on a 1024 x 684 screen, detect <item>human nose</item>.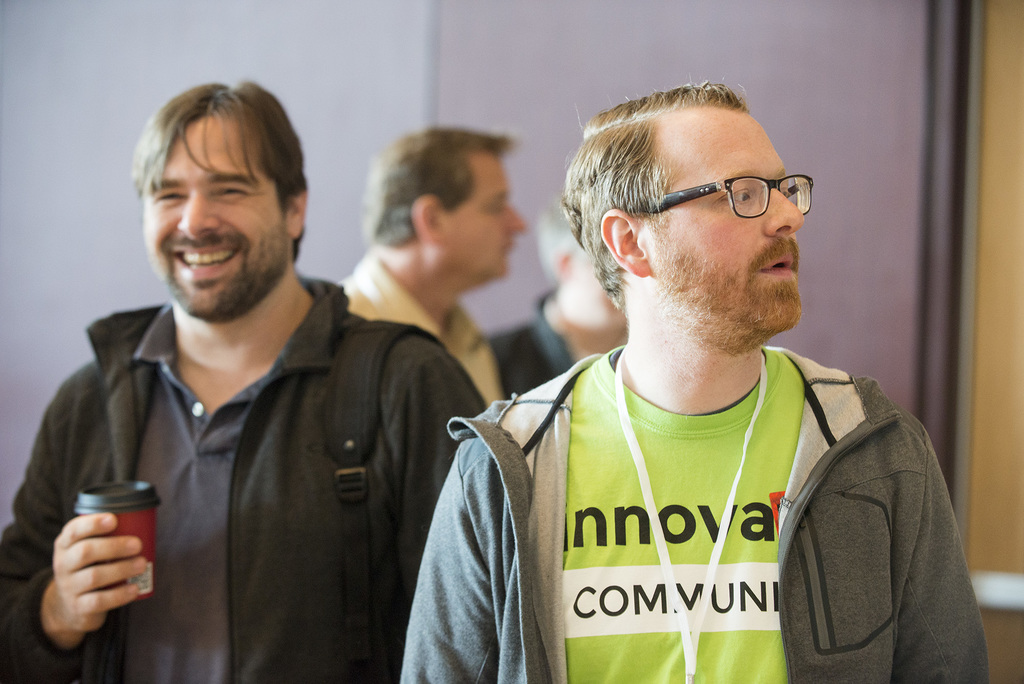
(x1=178, y1=191, x2=218, y2=239).
